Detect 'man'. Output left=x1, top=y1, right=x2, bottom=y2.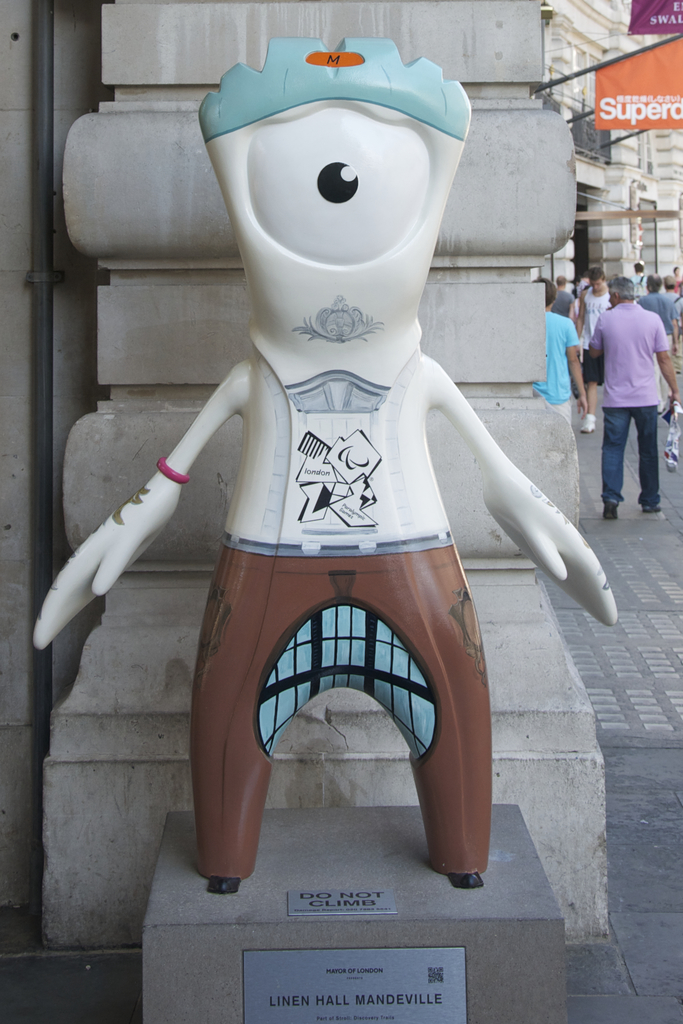
left=628, top=262, right=651, bottom=296.
